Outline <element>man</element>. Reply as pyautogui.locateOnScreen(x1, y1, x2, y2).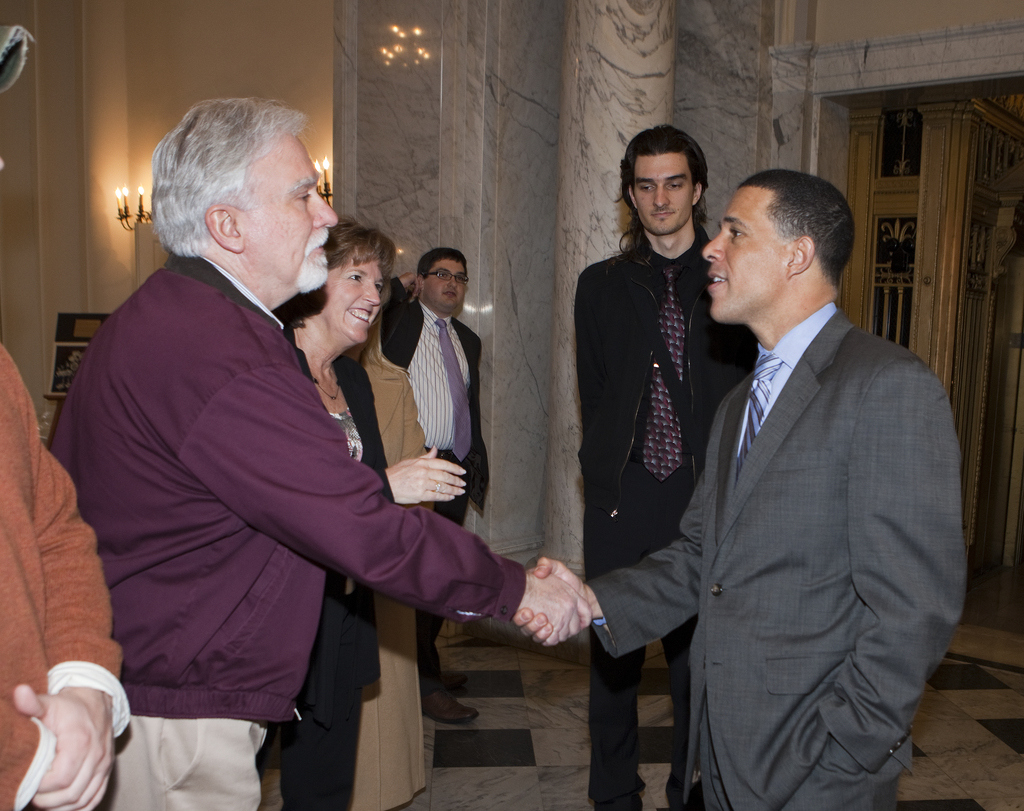
pyautogui.locateOnScreen(45, 96, 593, 810).
